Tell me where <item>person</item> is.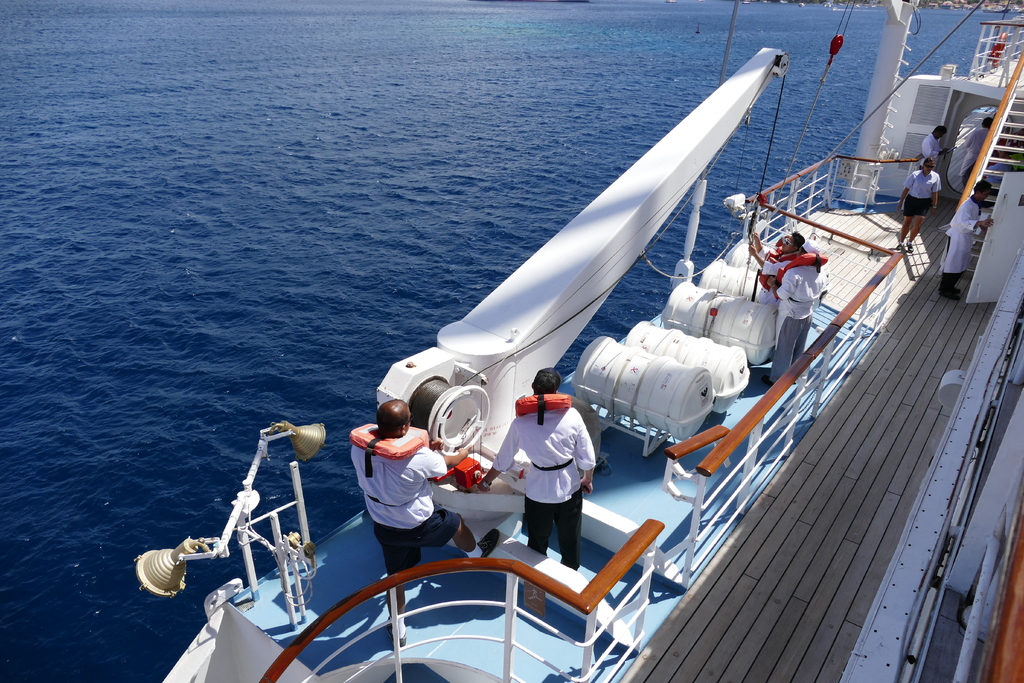
<item>person</item> is at locate(753, 238, 829, 393).
